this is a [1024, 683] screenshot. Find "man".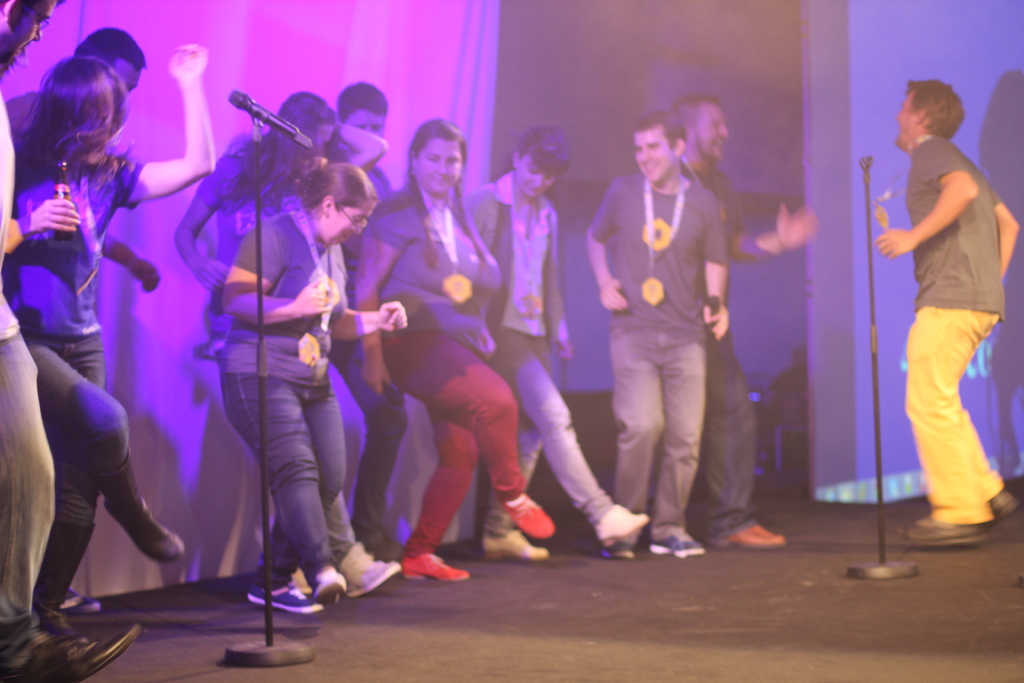
Bounding box: box(675, 95, 819, 549).
